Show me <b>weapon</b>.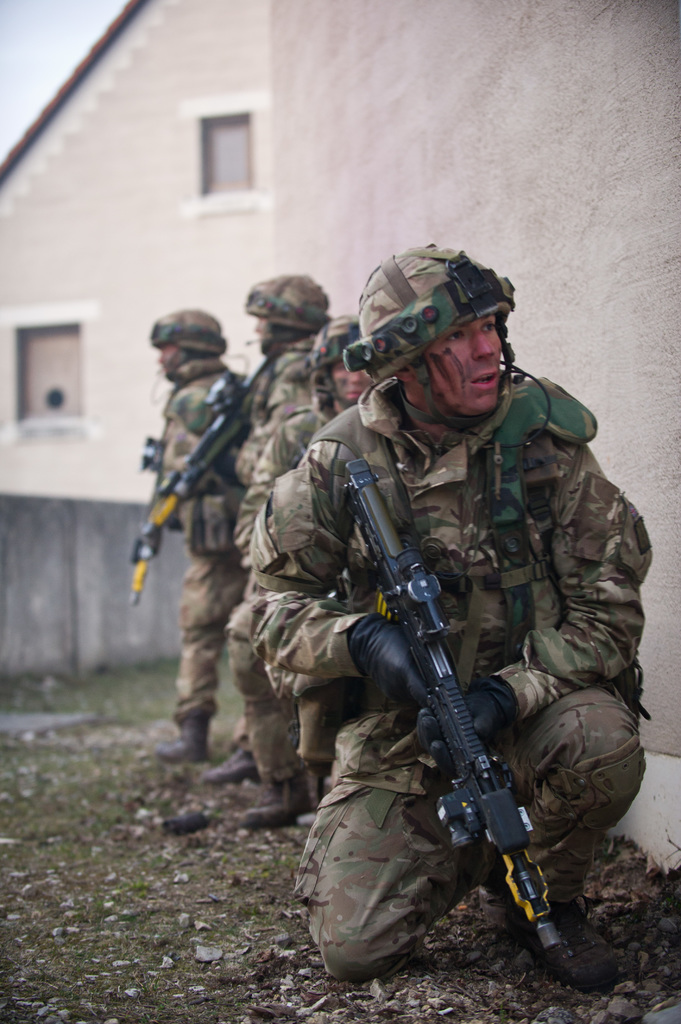
<b>weapon</b> is here: bbox=(328, 502, 569, 988).
